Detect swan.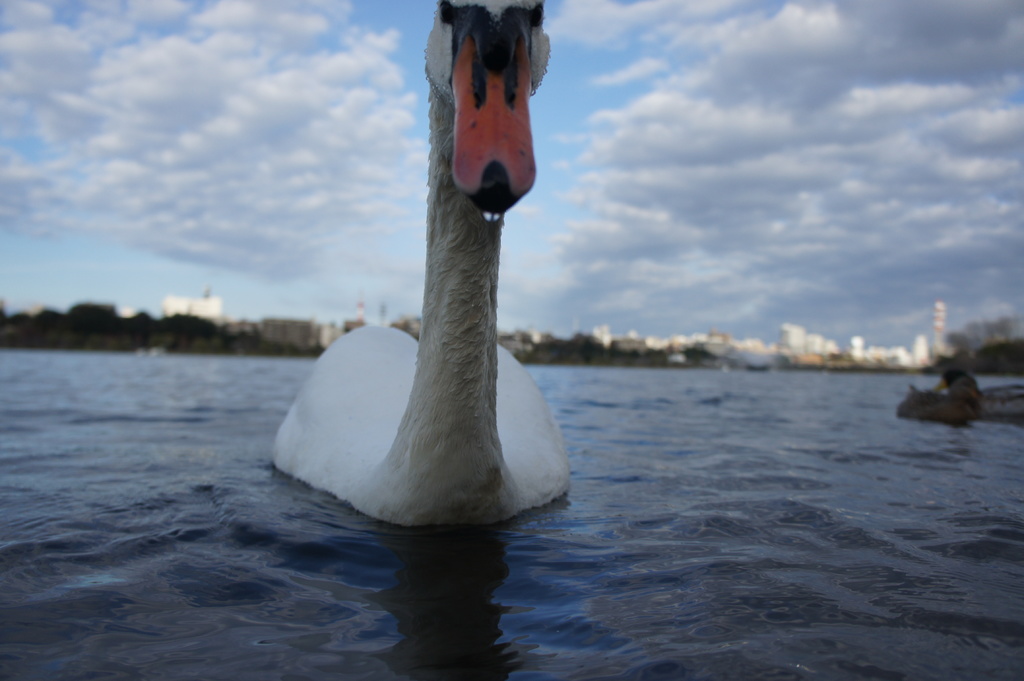
Detected at bbox=(271, 0, 572, 527).
